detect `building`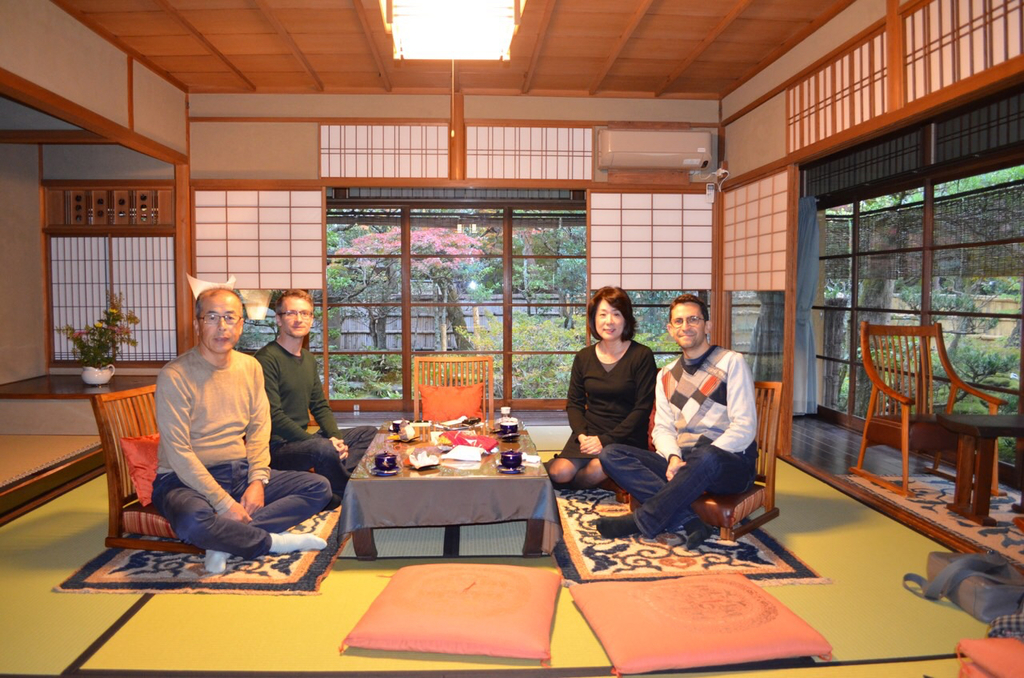
crop(0, 0, 1023, 677)
